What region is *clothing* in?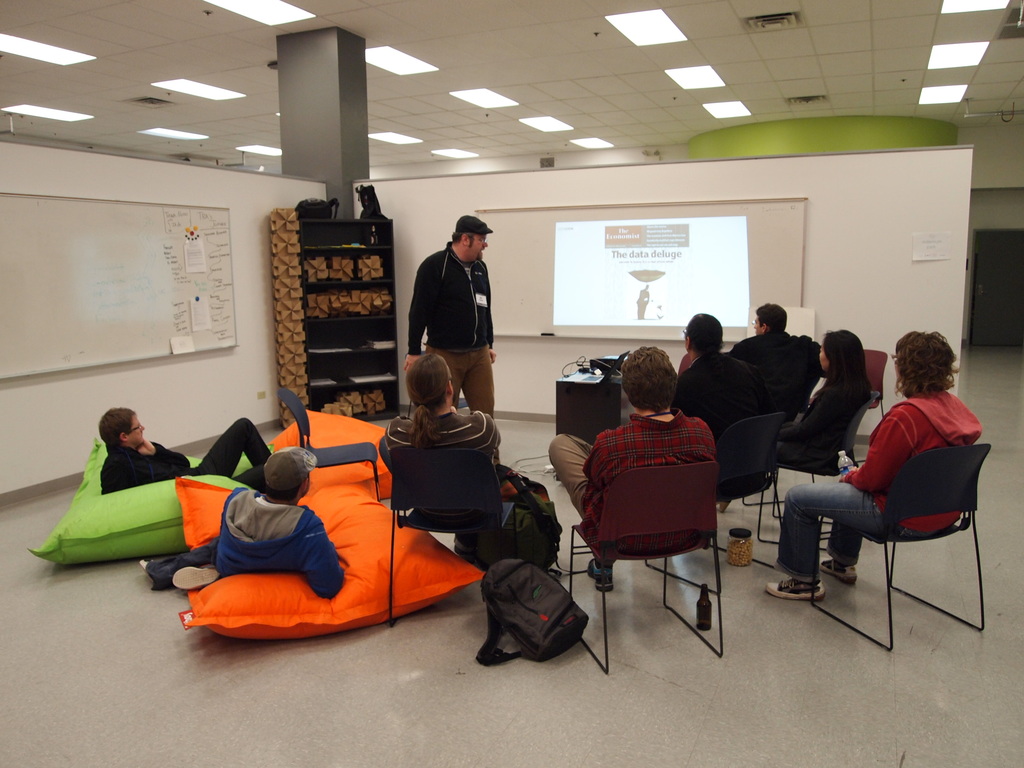
bbox(772, 368, 873, 467).
